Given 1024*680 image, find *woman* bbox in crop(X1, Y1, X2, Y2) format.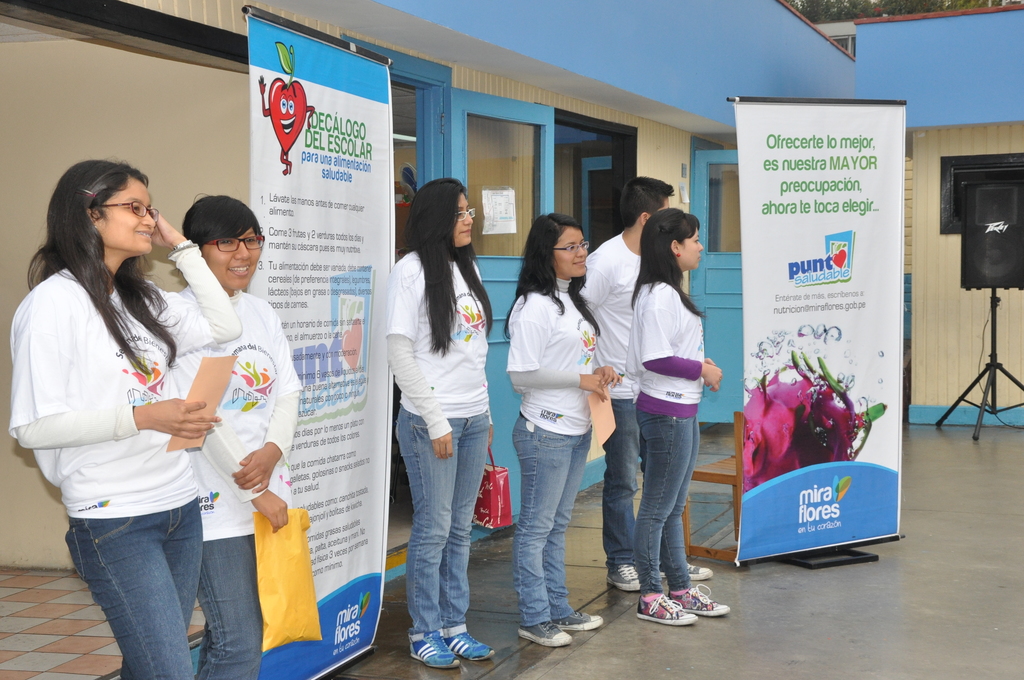
crop(631, 209, 747, 626).
